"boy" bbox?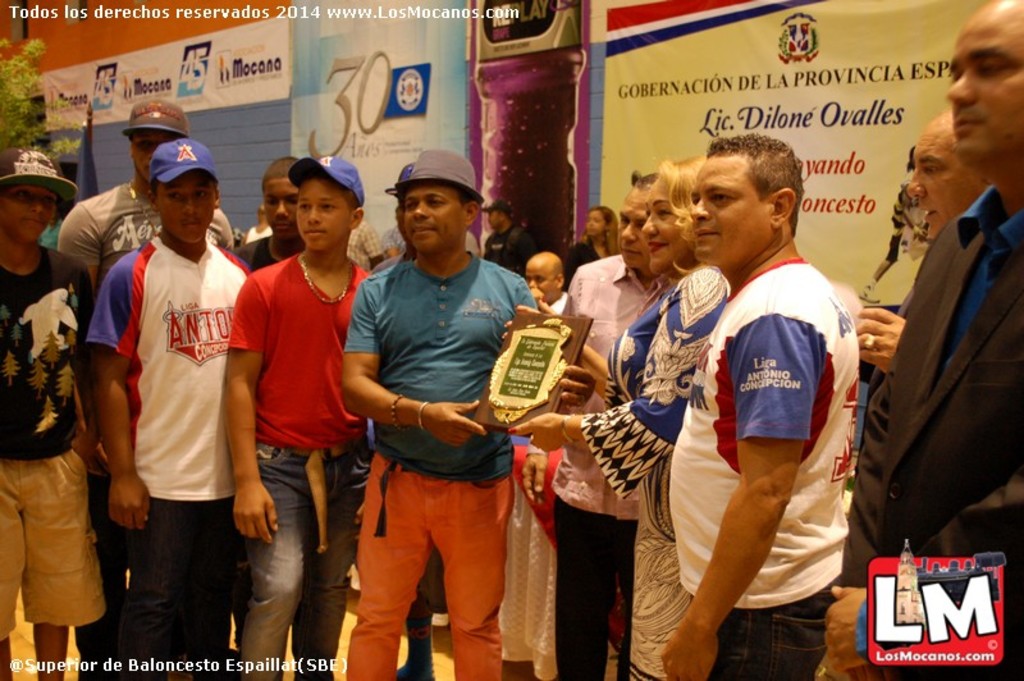
219,161,372,680
